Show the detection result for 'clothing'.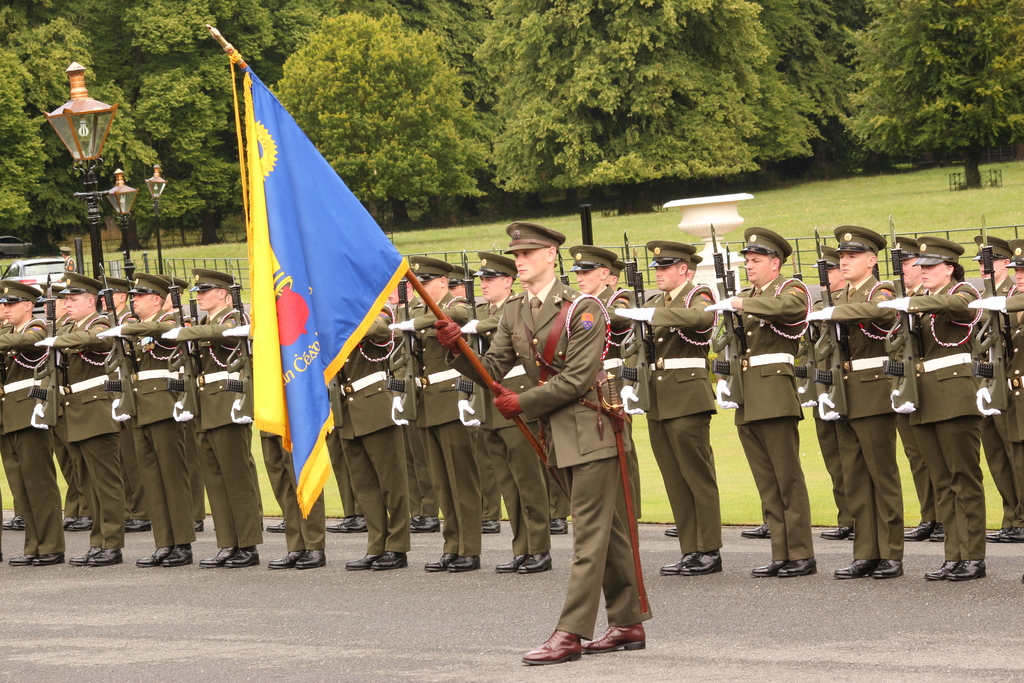
(x1=460, y1=297, x2=528, y2=559).
